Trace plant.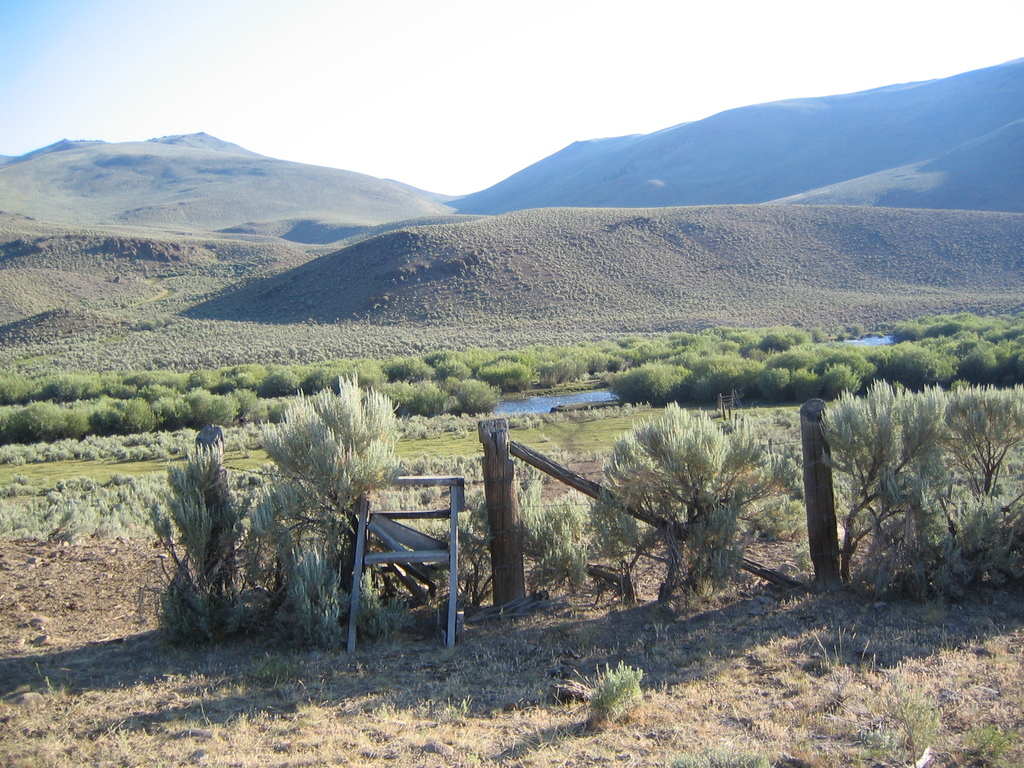
Traced to select_region(245, 365, 412, 585).
